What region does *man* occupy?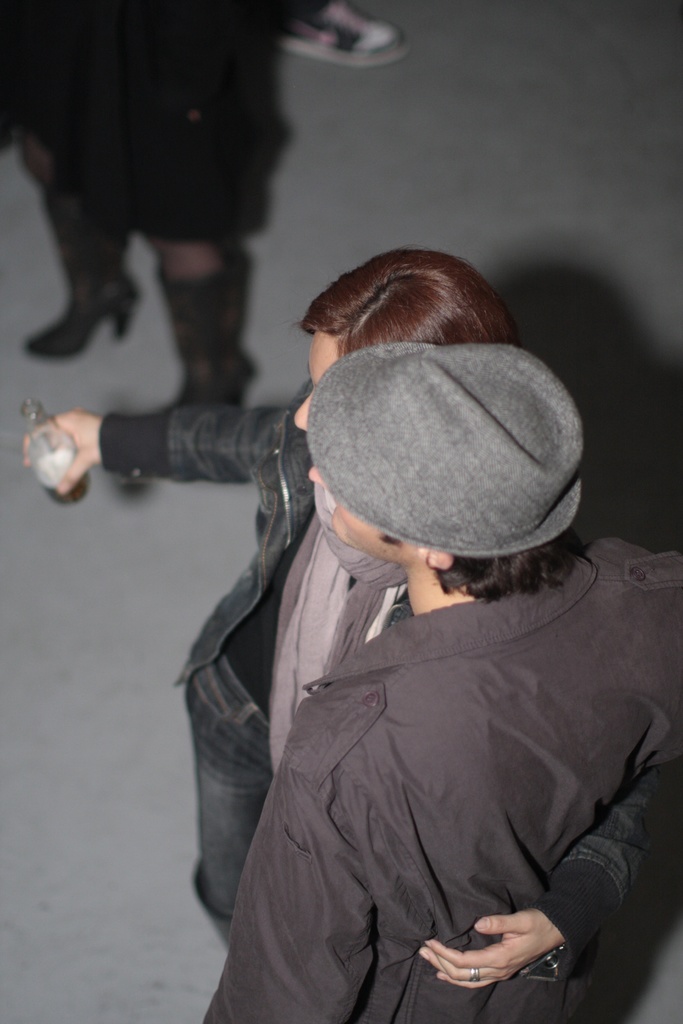
bbox=(179, 355, 673, 1011).
